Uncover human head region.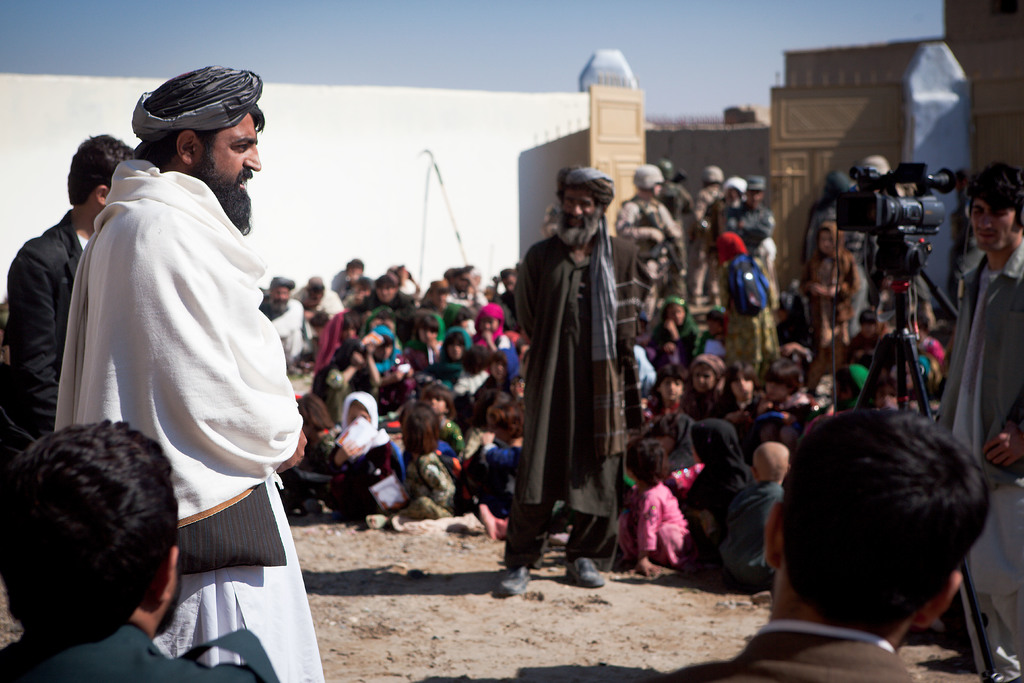
Uncovered: box=[622, 437, 666, 488].
